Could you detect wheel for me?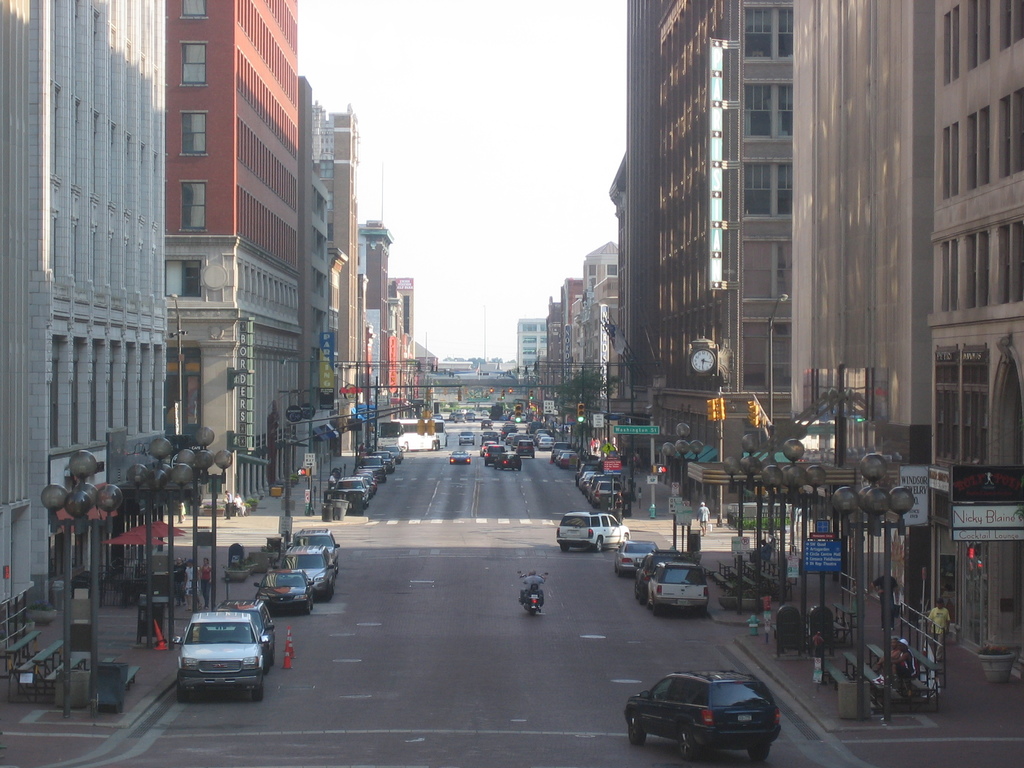
Detection result: [653, 596, 661, 613].
